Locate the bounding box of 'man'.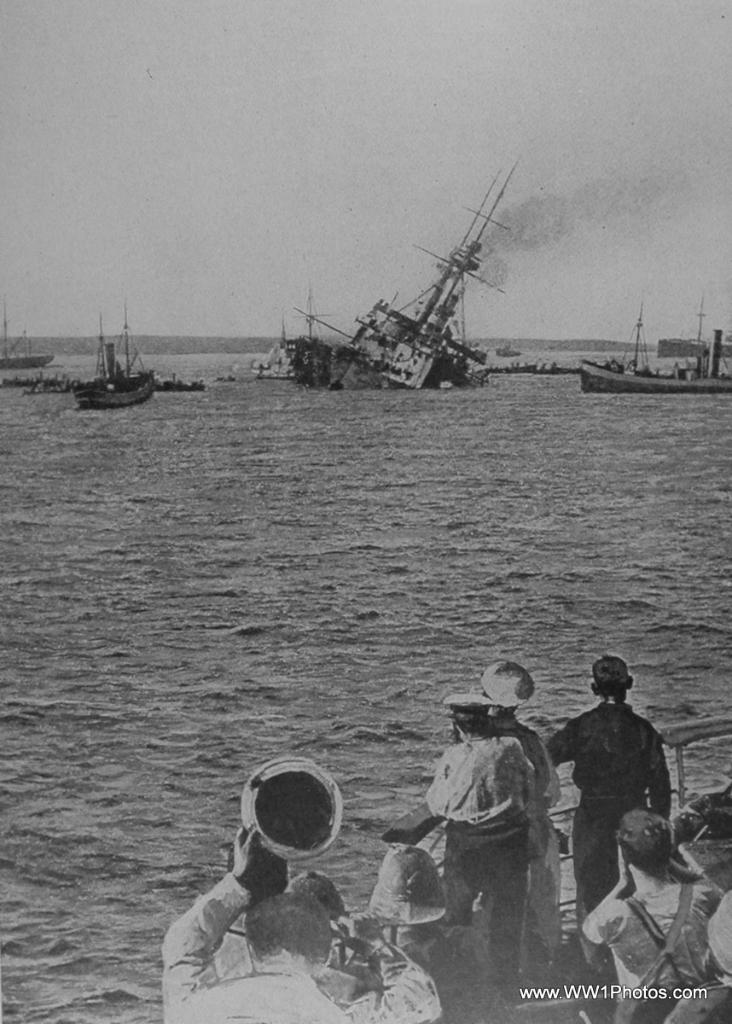
Bounding box: 534 651 673 908.
